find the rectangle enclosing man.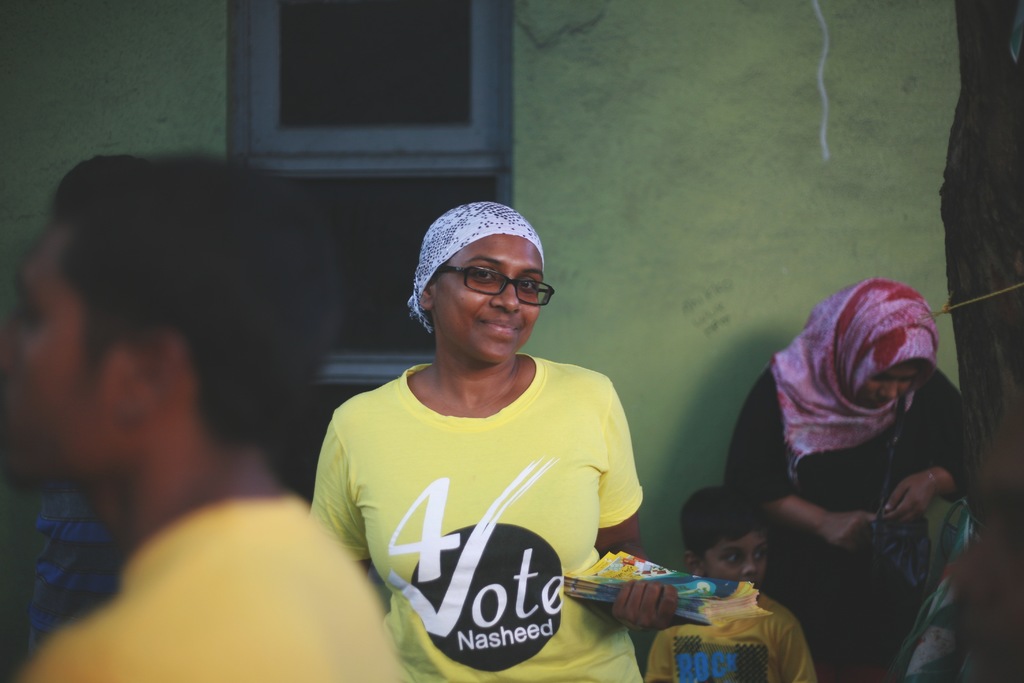
<bbox>218, 155, 665, 682</bbox>.
